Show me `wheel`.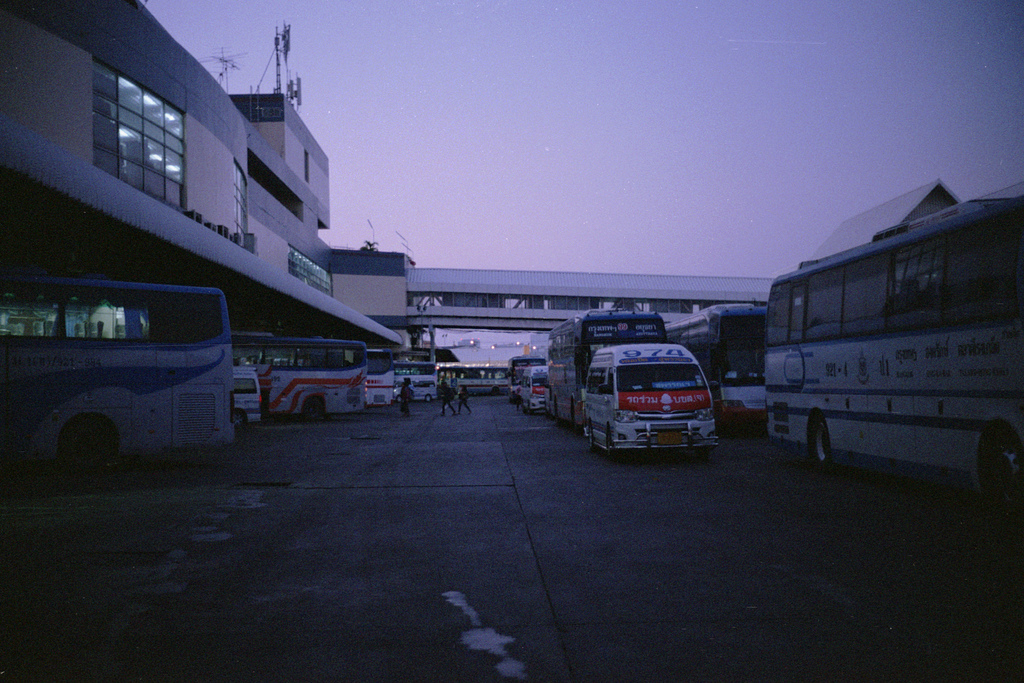
`wheel` is here: (806,416,834,474).
